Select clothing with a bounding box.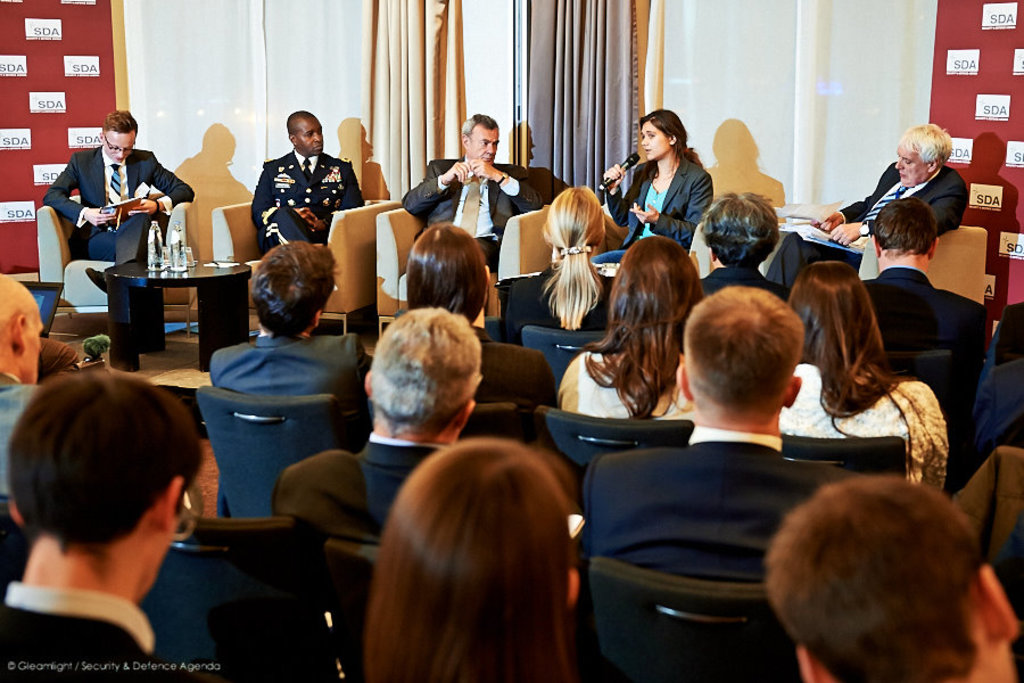
[left=697, top=266, right=778, bottom=298].
